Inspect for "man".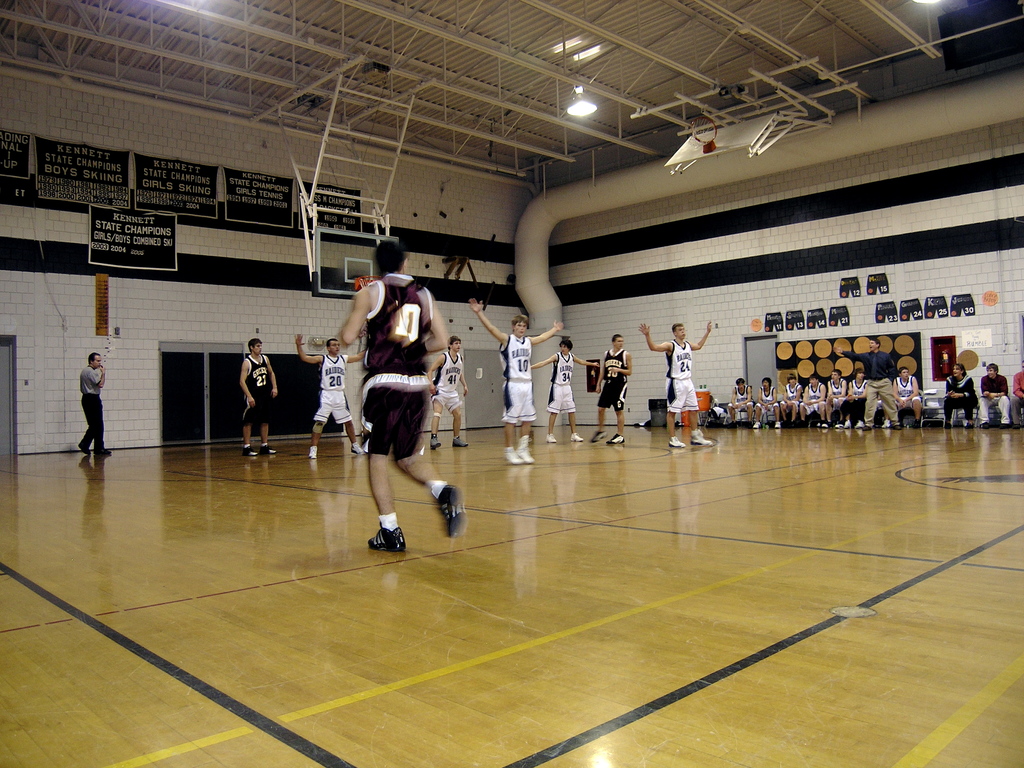
Inspection: box(335, 269, 443, 552).
